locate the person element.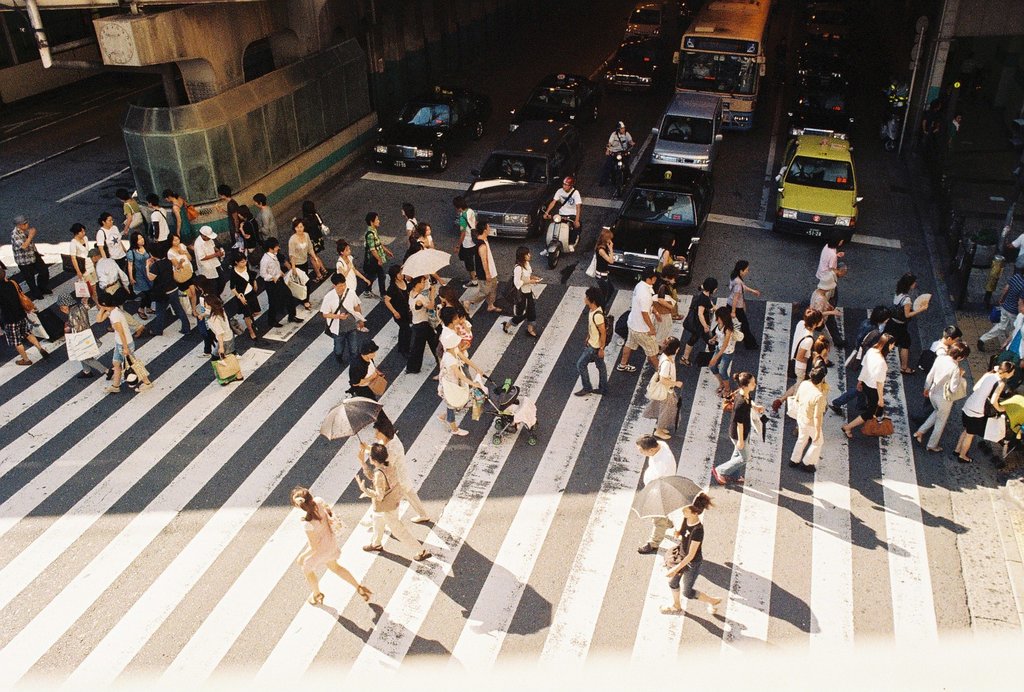
Element bbox: <region>435, 307, 484, 435</region>.
